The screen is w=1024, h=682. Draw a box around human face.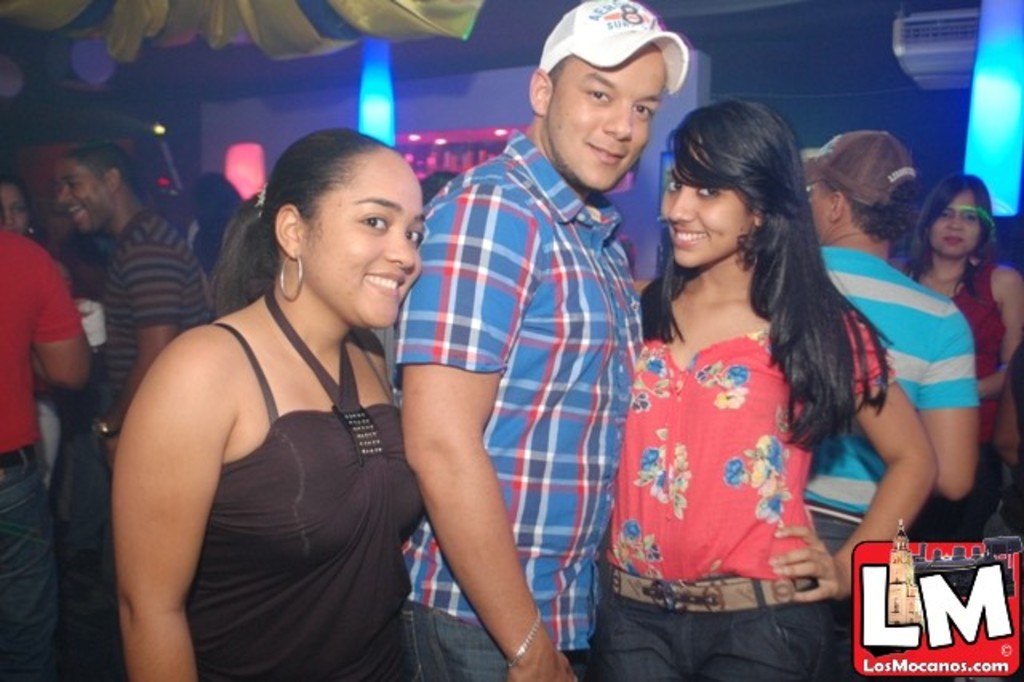
<bbox>0, 184, 38, 232</bbox>.
